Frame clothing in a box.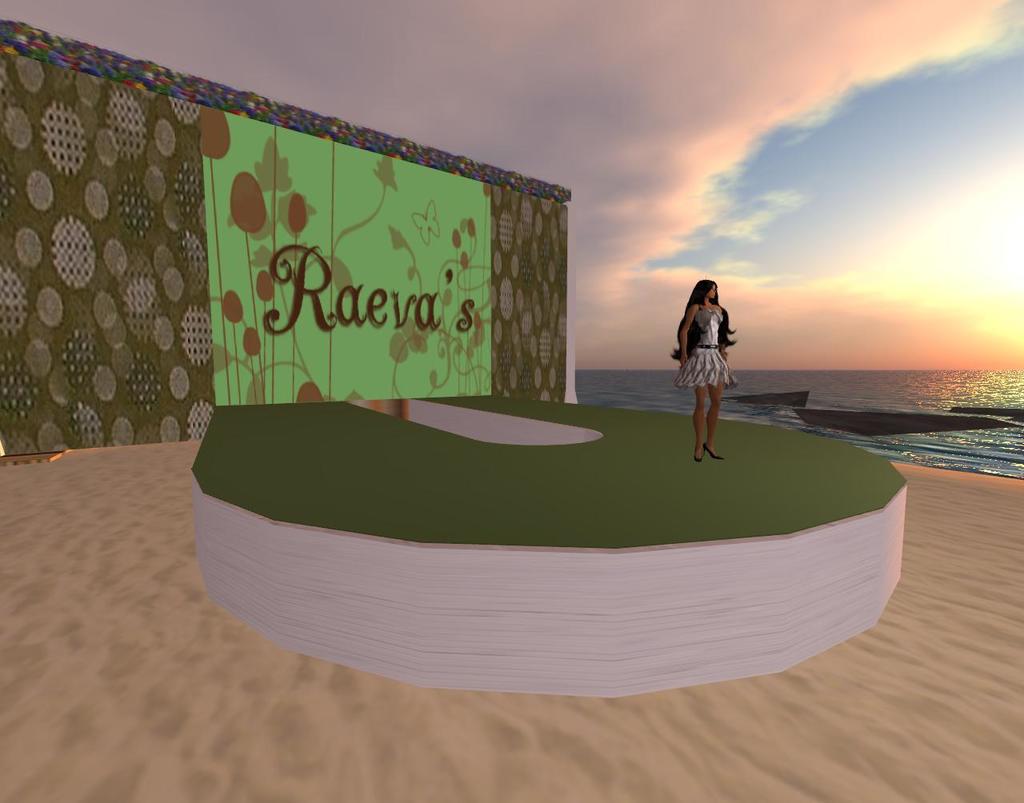
x1=676, y1=300, x2=744, y2=389.
